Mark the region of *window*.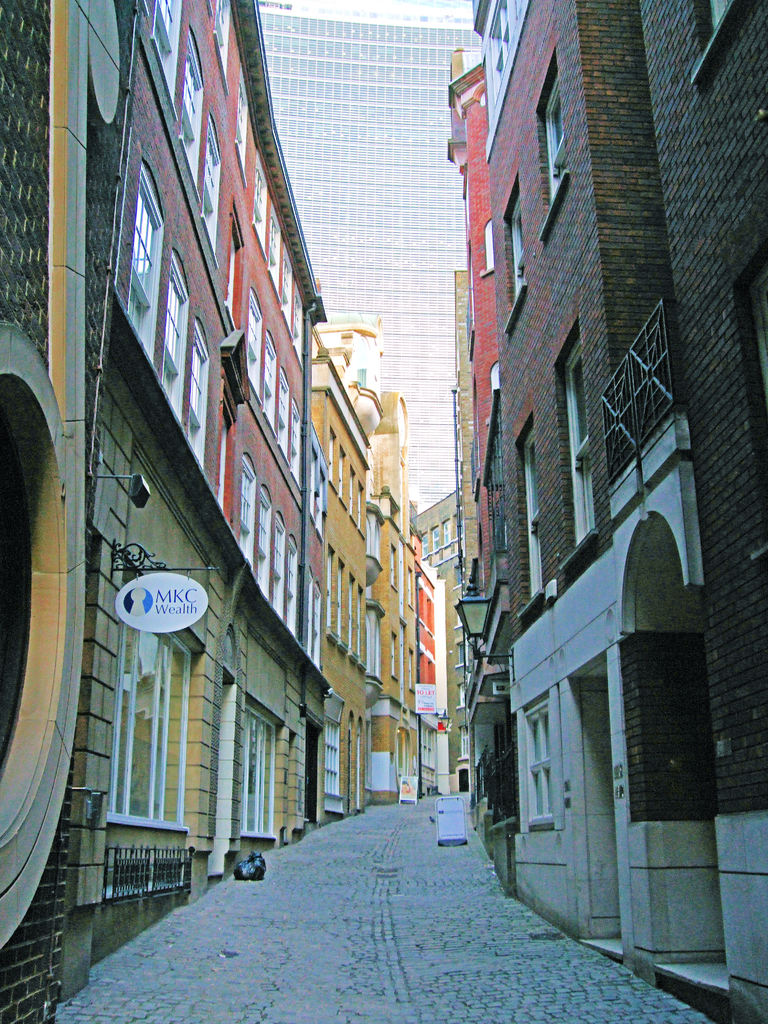
Region: Rect(156, 258, 189, 431).
